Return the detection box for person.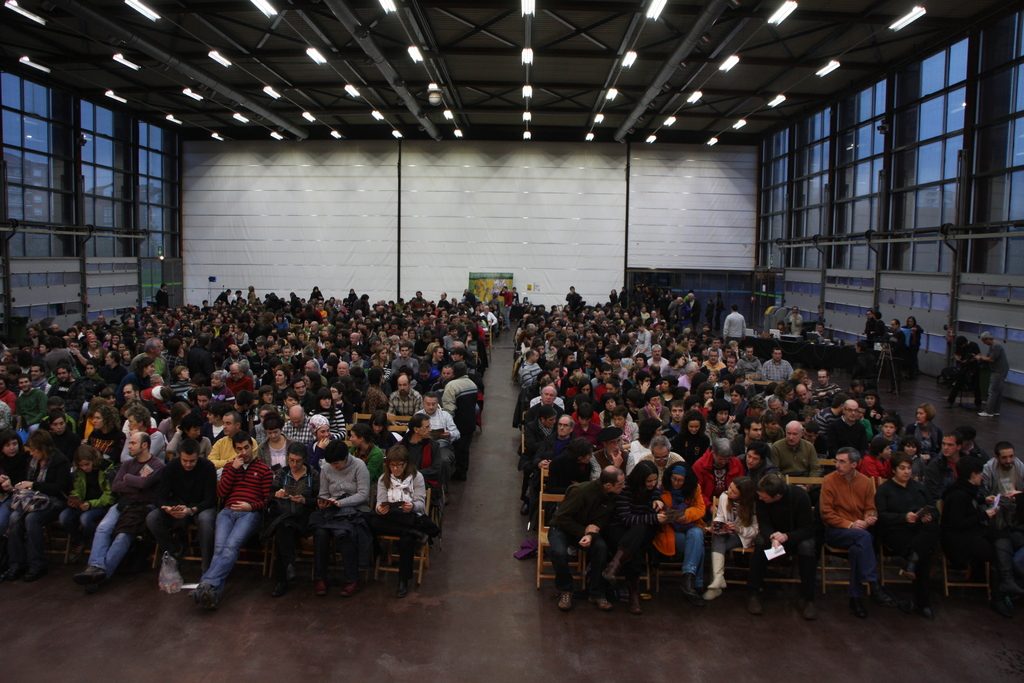
l=79, t=340, r=93, b=358.
